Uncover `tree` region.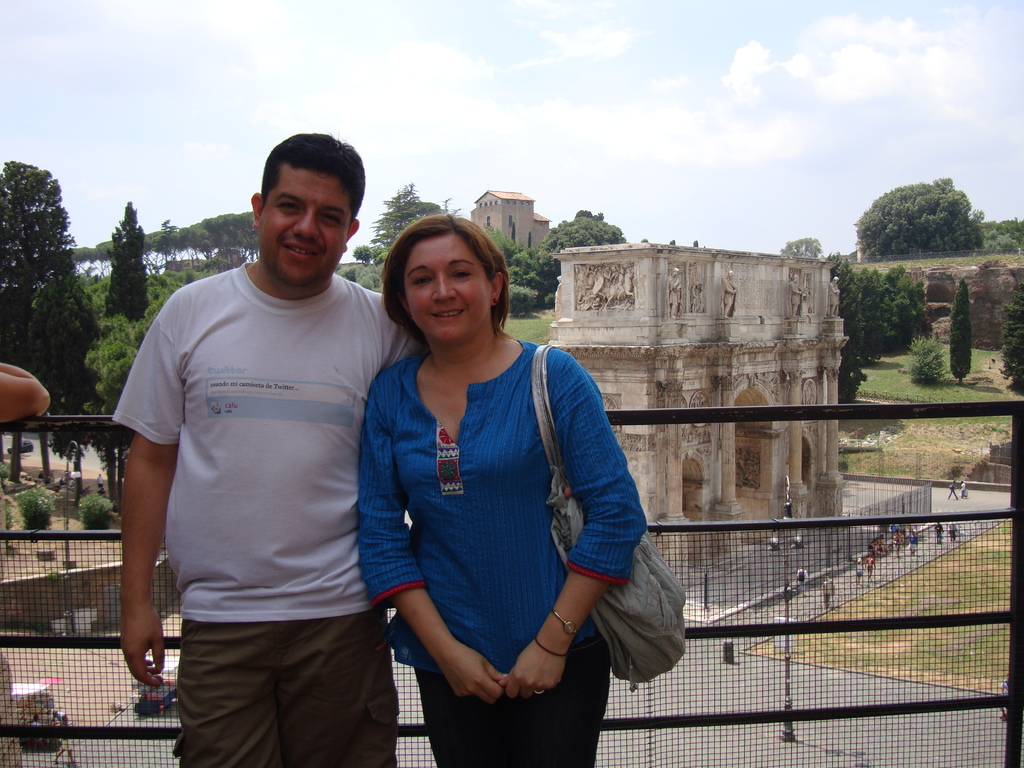
Uncovered: [x1=692, y1=238, x2=698, y2=248].
